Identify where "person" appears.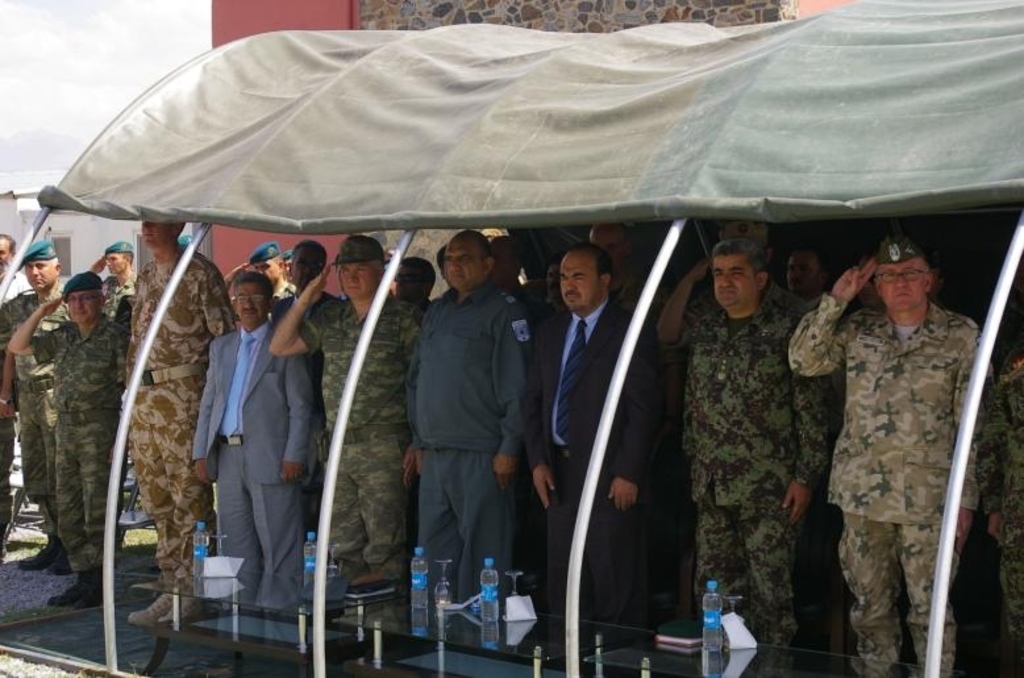
Appears at Rect(279, 238, 349, 538).
